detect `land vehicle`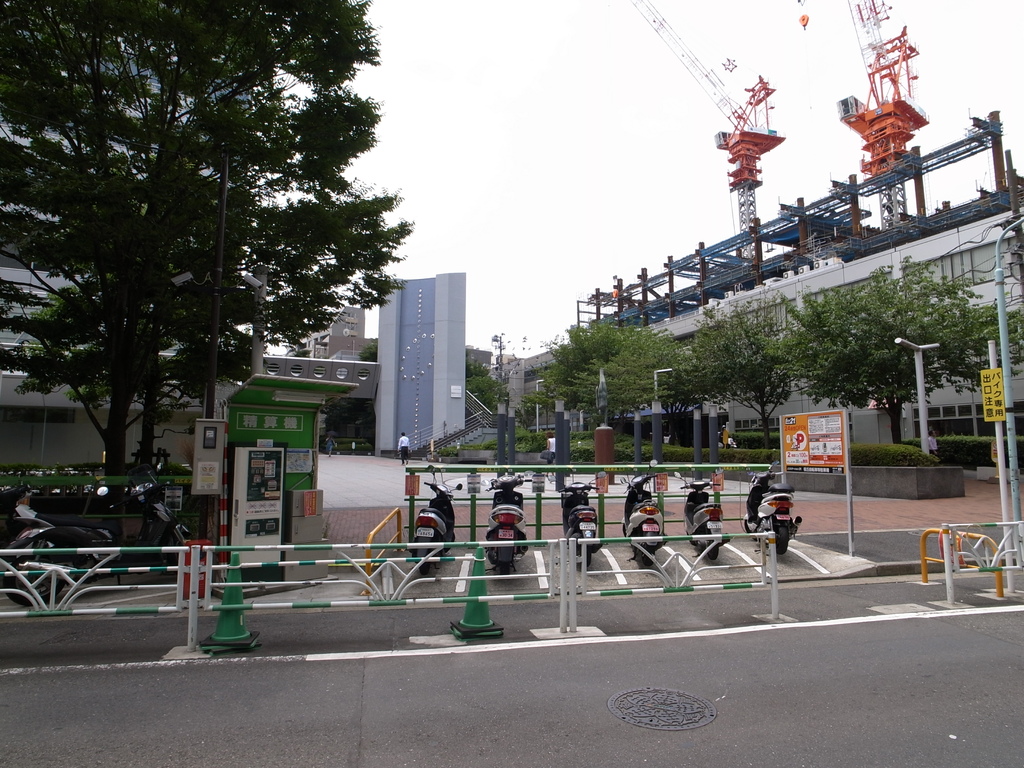
[left=618, top=458, right=671, bottom=569]
